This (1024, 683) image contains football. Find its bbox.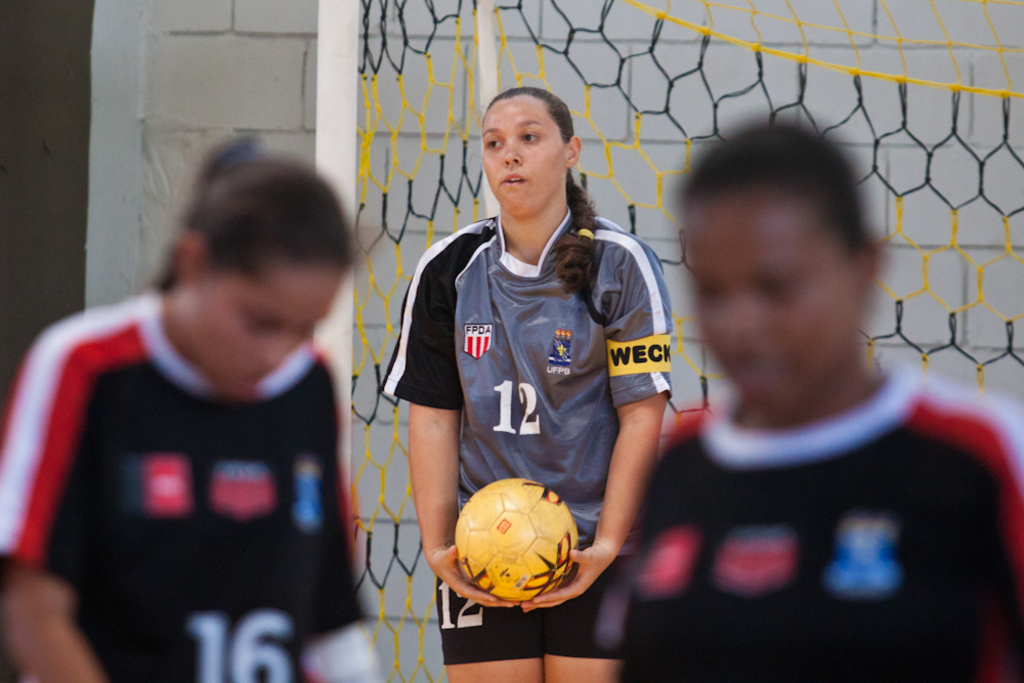
select_region(454, 477, 579, 603).
